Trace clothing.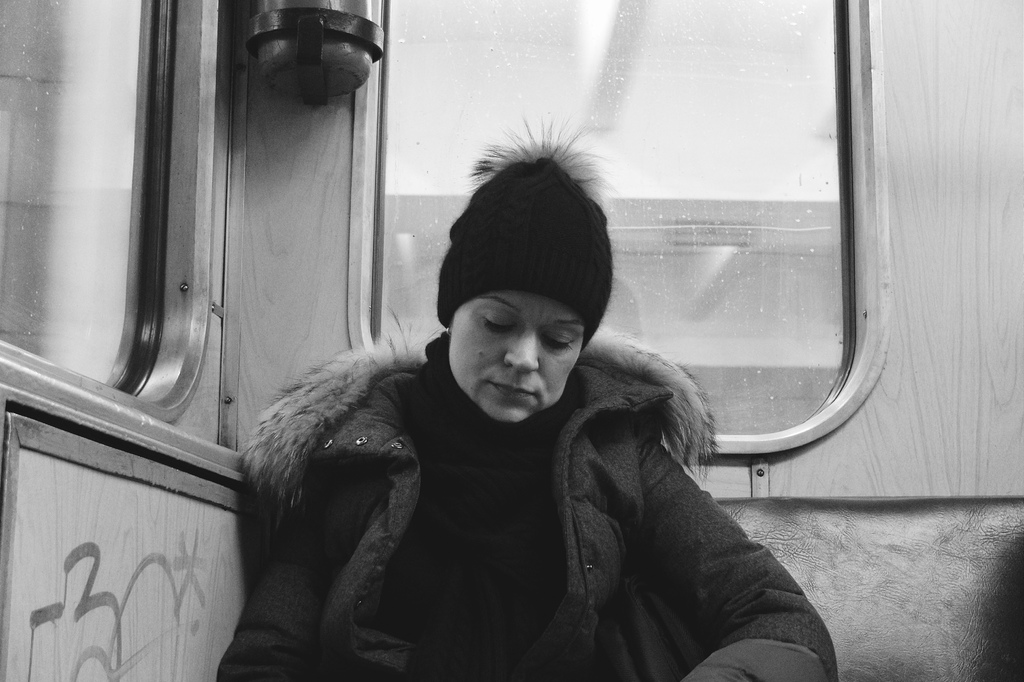
Traced to BBox(228, 290, 808, 681).
